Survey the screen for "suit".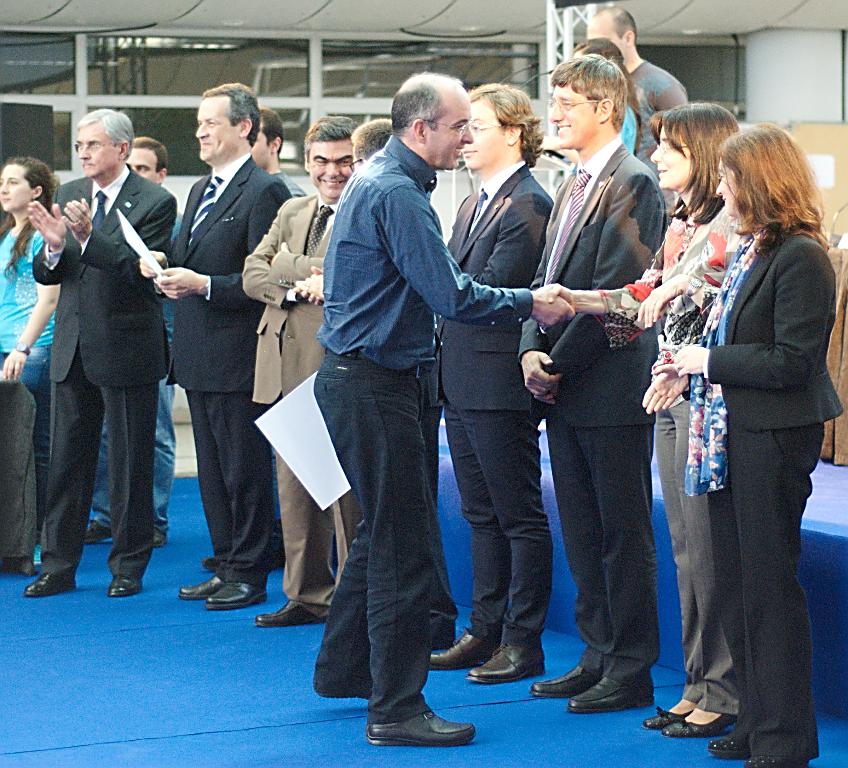
Survey found: rect(427, 159, 559, 649).
